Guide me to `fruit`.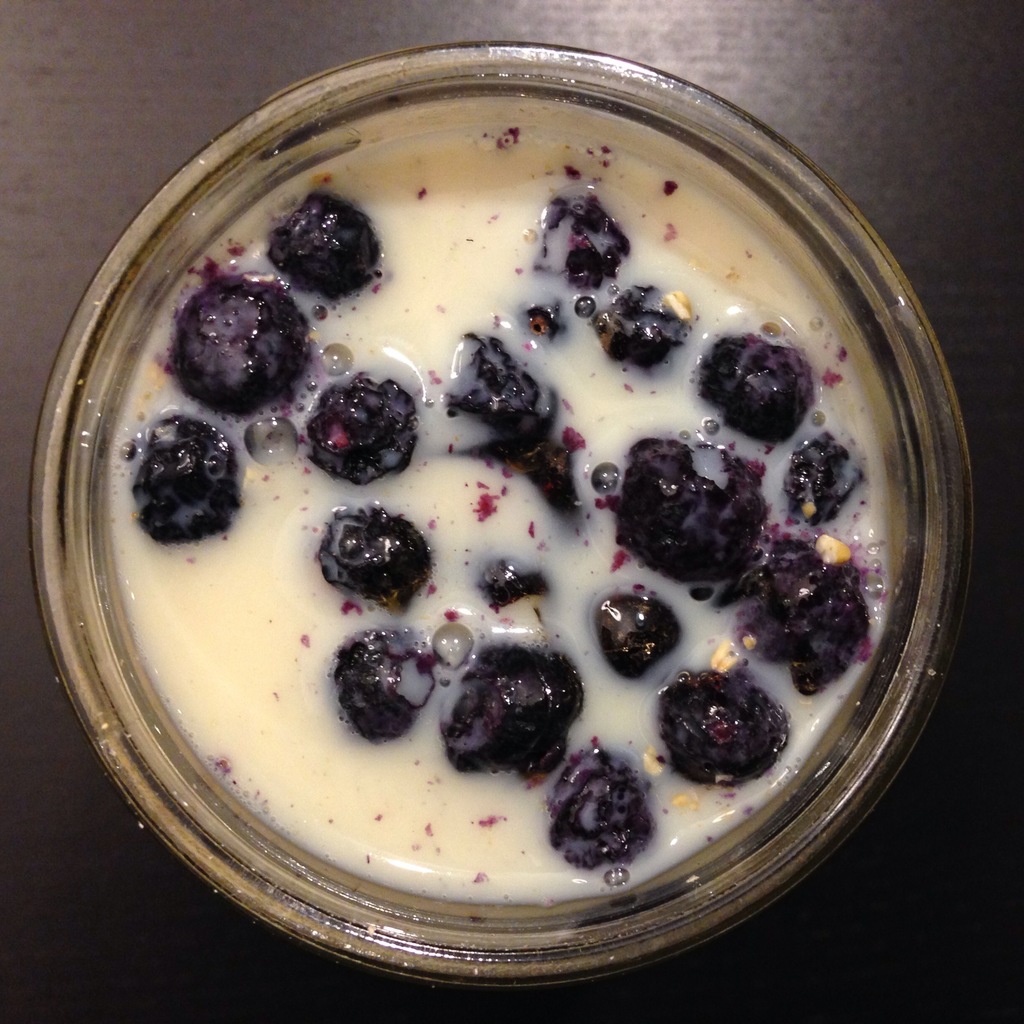
Guidance: [x1=166, y1=266, x2=319, y2=416].
